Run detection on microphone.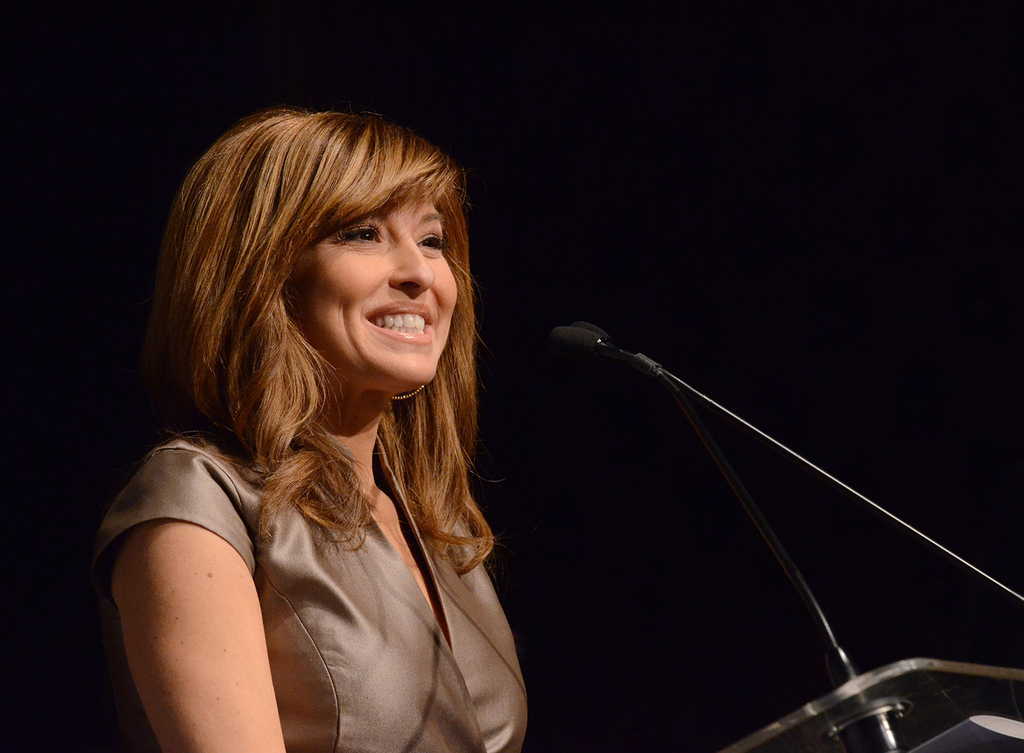
Result: {"left": 573, "top": 322, "right": 615, "bottom": 339}.
